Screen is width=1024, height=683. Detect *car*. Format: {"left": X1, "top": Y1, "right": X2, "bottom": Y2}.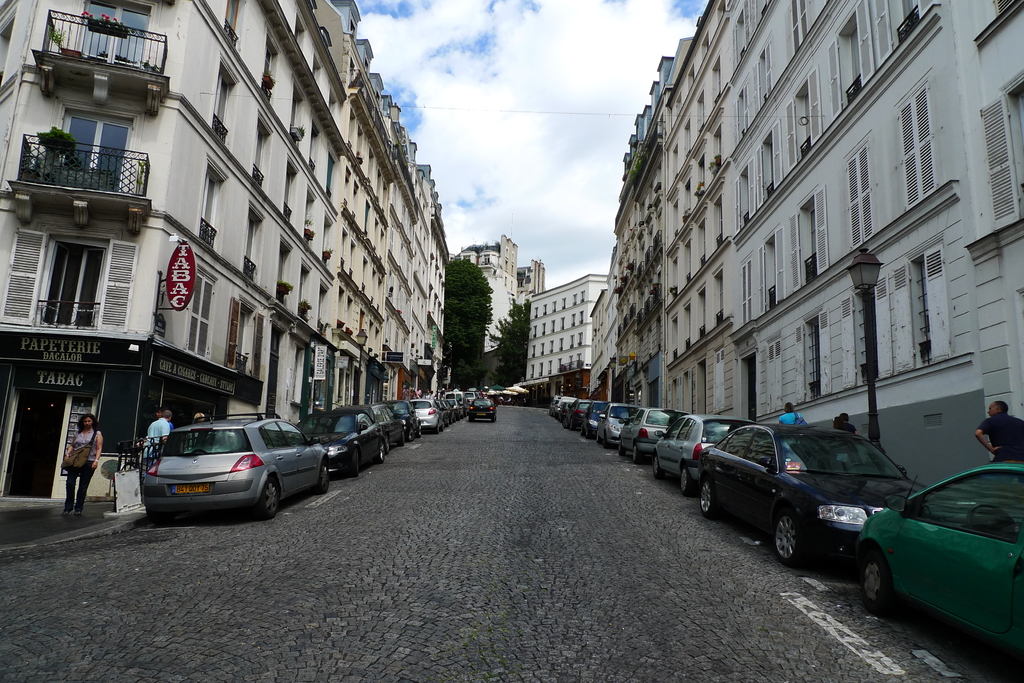
{"left": 599, "top": 399, "right": 633, "bottom": 438}.
